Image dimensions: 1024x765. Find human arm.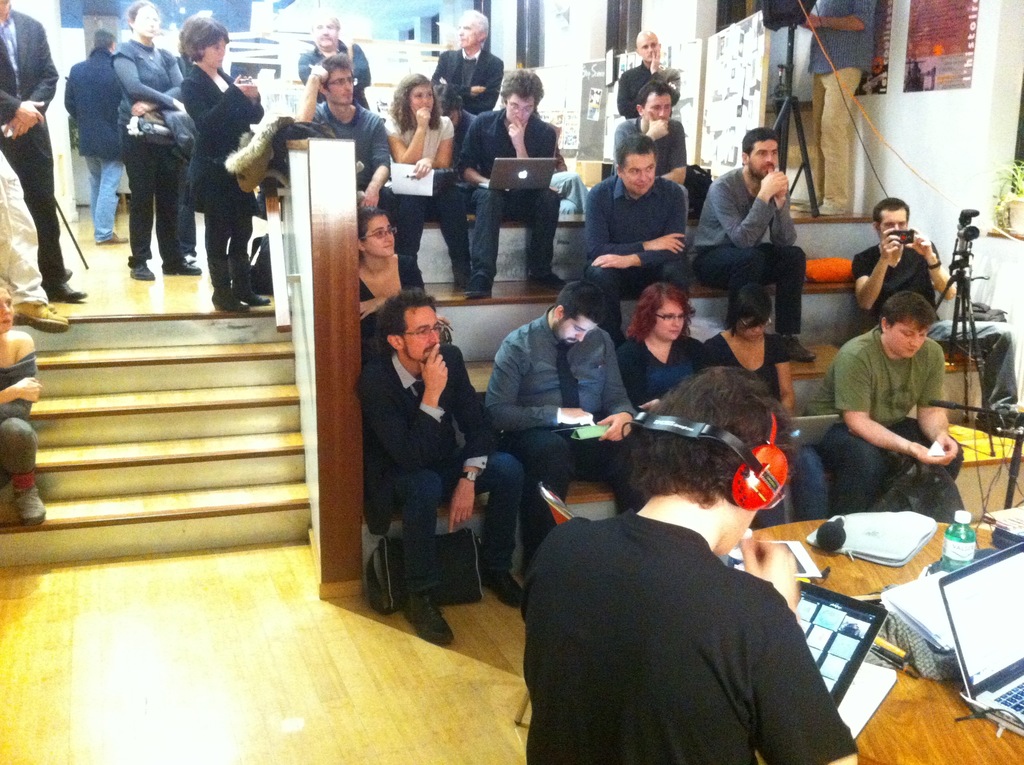
crop(664, 116, 692, 182).
